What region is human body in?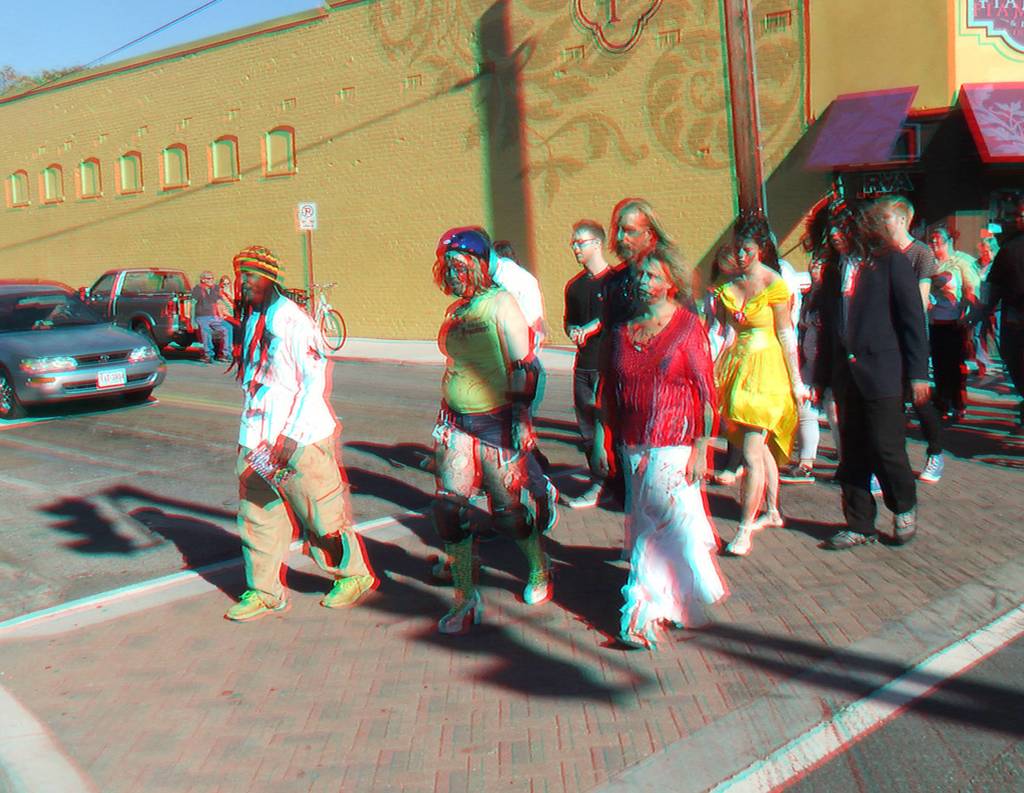
bbox=(422, 218, 550, 641).
